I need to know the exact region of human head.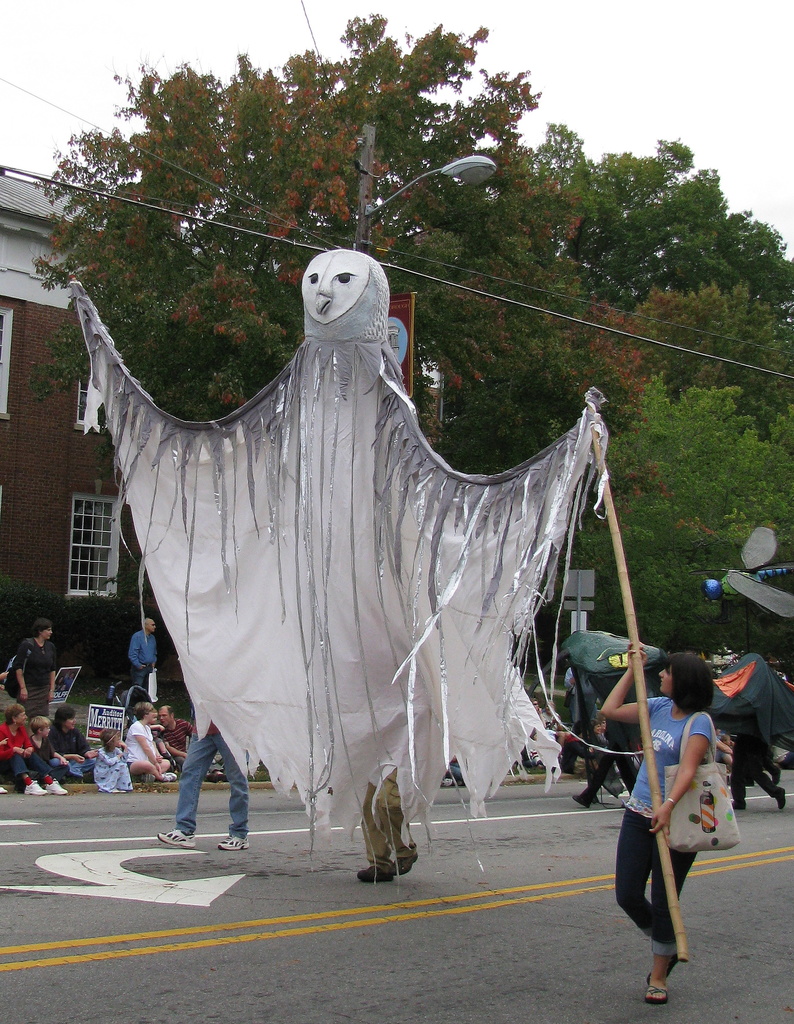
Region: pyautogui.locateOnScreen(29, 616, 52, 641).
